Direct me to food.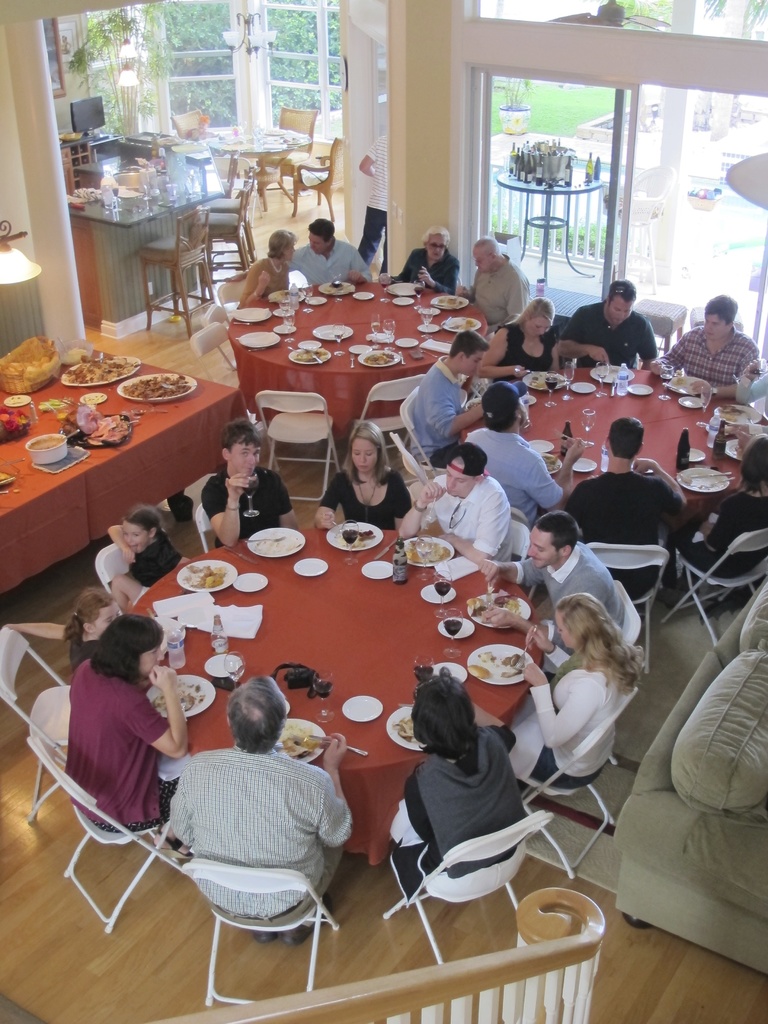
Direction: box=[406, 539, 448, 562].
